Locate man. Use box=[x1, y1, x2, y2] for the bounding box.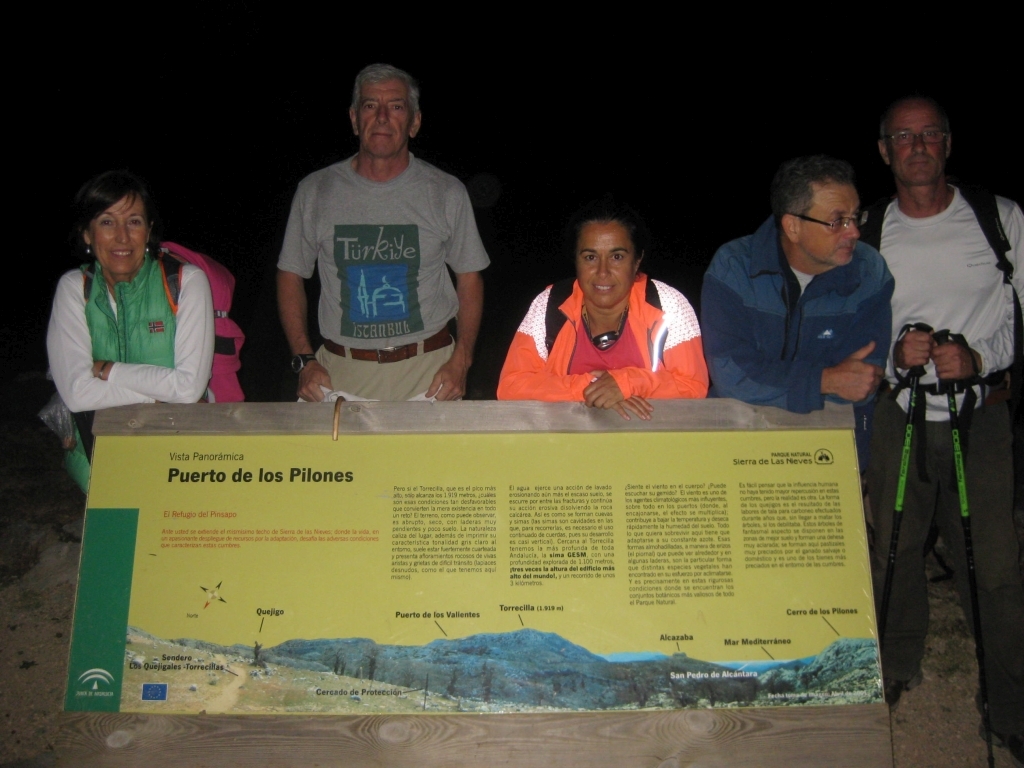
box=[253, 62, 495, 421].
